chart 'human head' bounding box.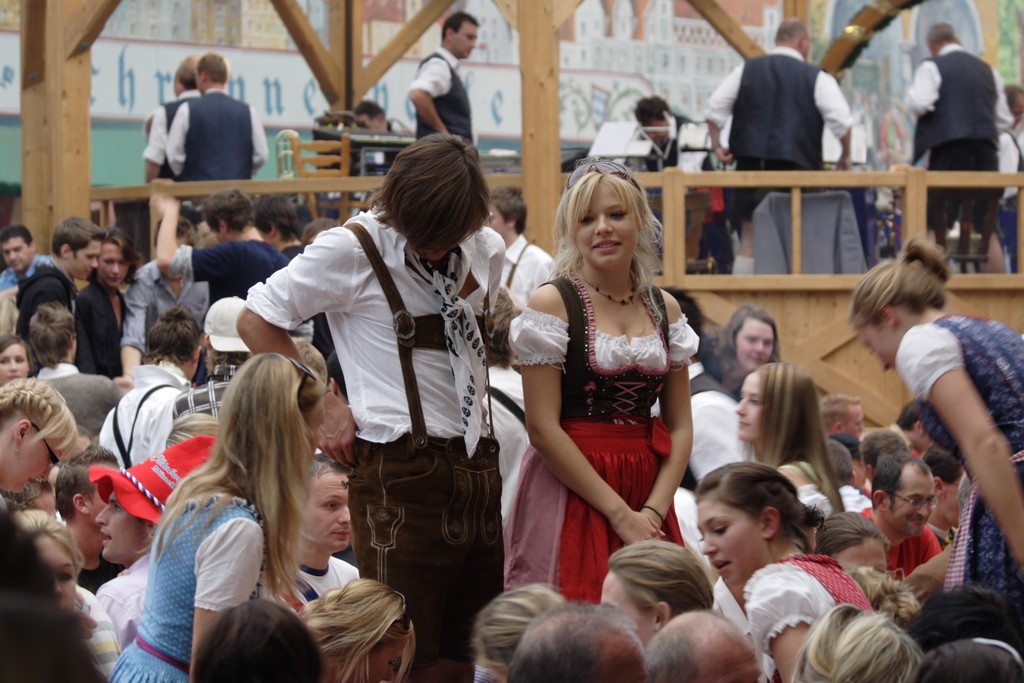
Charted: (90, 450, 193, 567).
